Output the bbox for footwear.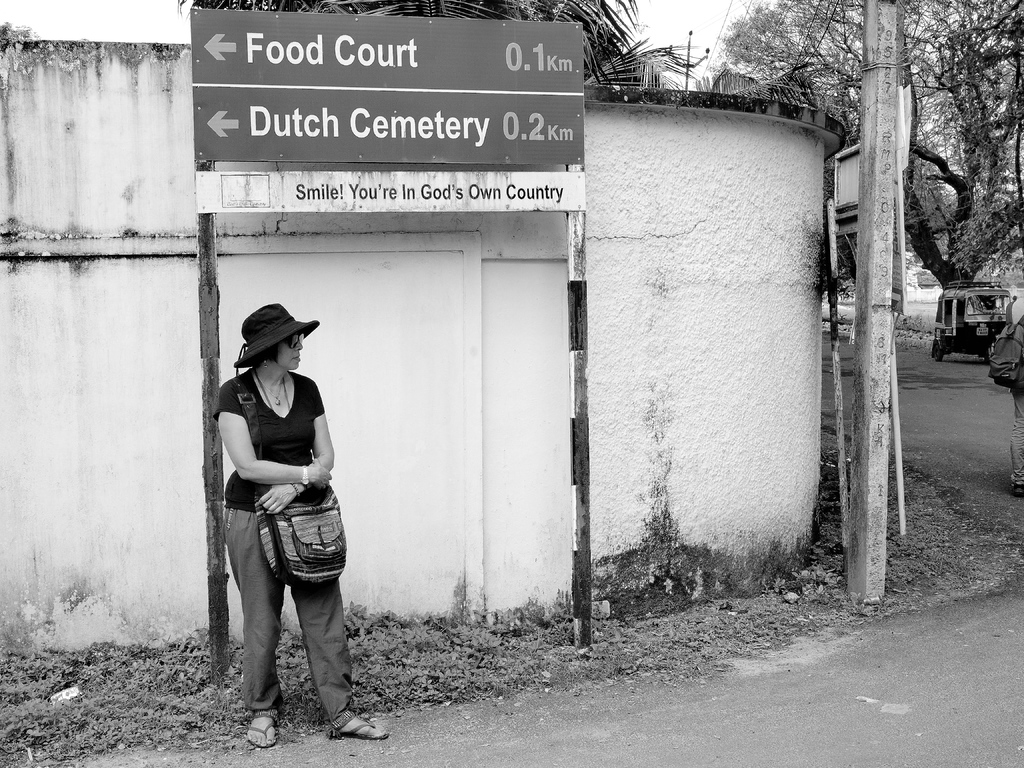
select_region(326, 707, 392, 742).
